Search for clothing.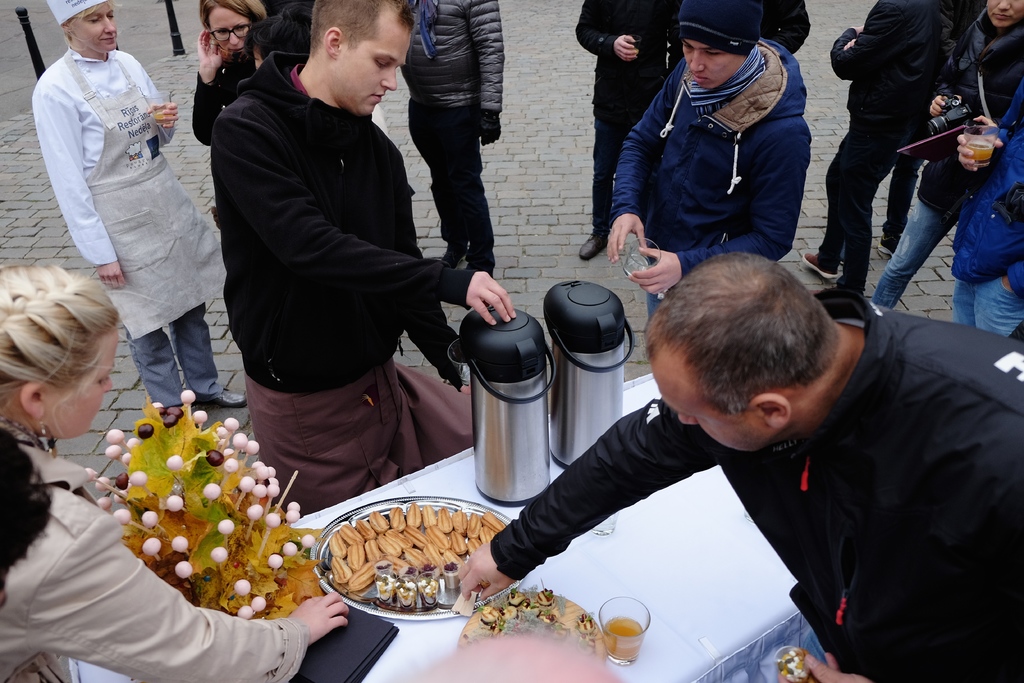
Found at rect(30, 42, 227, 410).
